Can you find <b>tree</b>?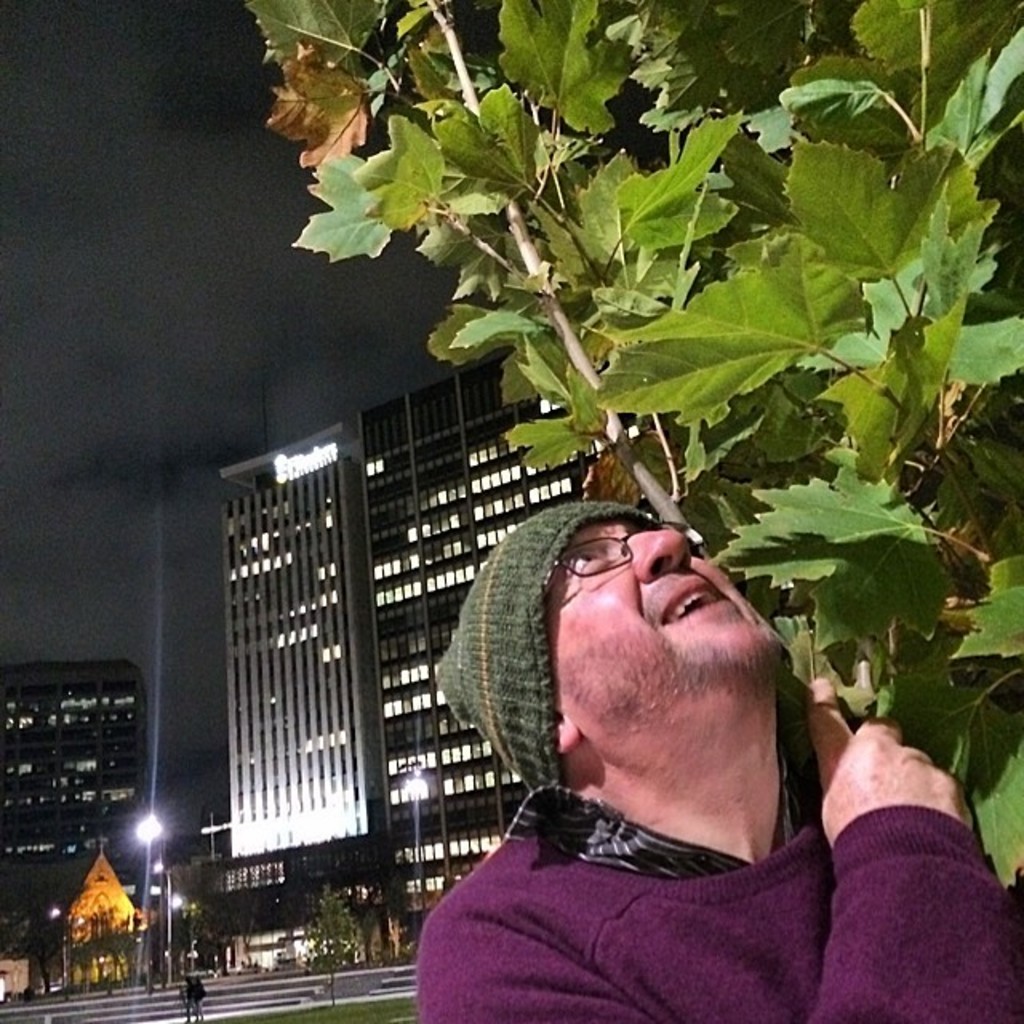
Yes, bounding box: (264, 56, 989, 616).
